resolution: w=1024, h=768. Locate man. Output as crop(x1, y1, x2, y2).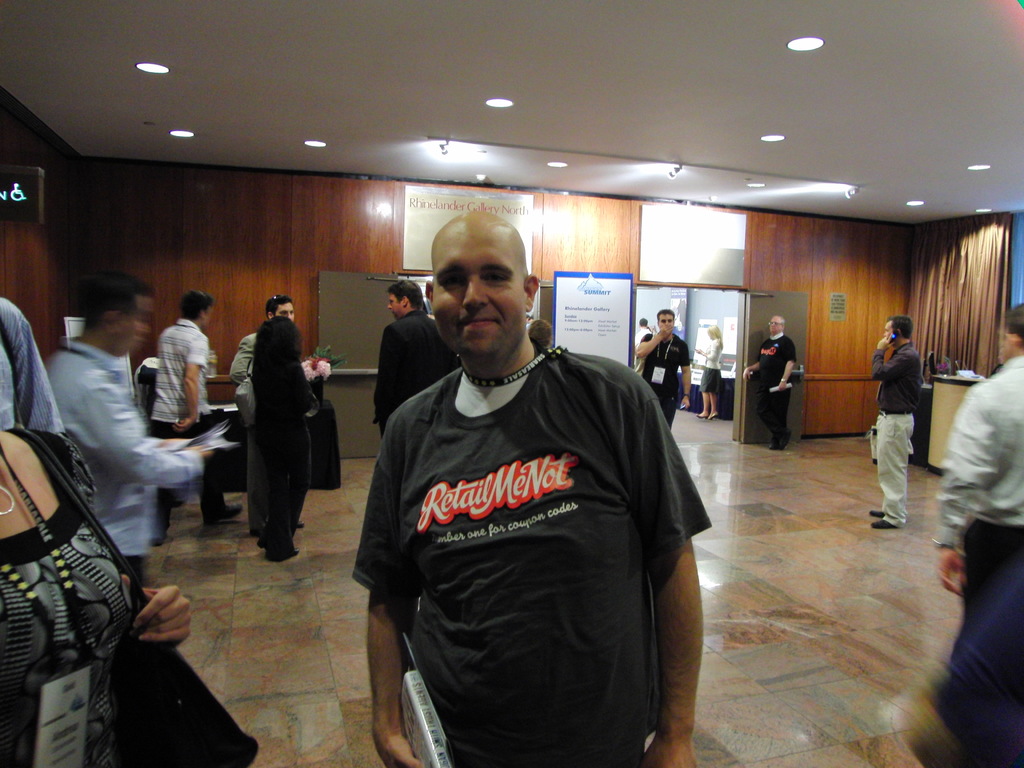
crop(49, 275, 212, 580).
